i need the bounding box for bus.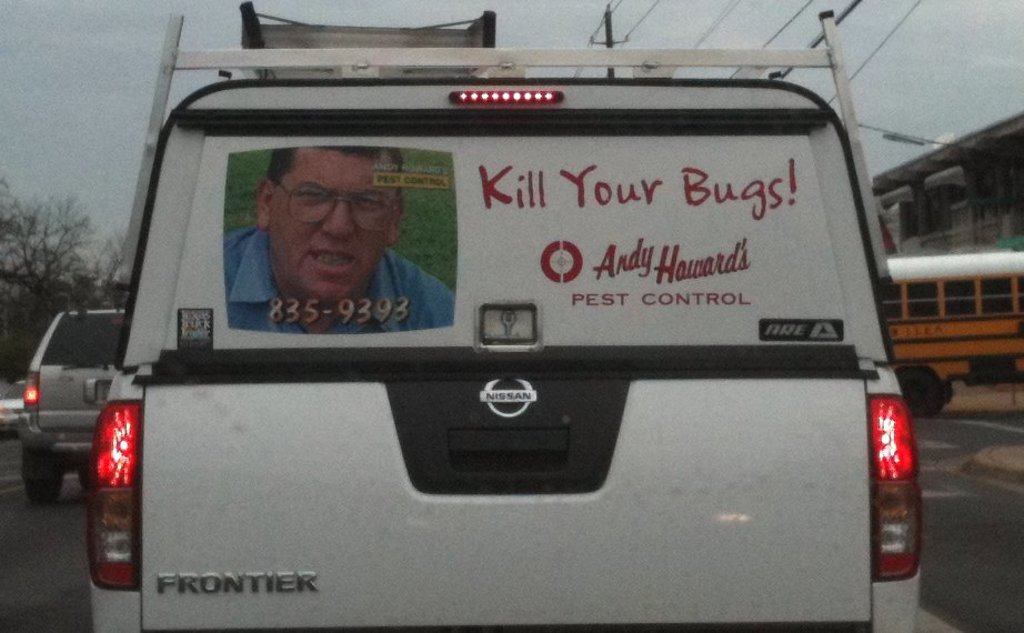
Here it is: select_region(877, 249, 1023, 415).
